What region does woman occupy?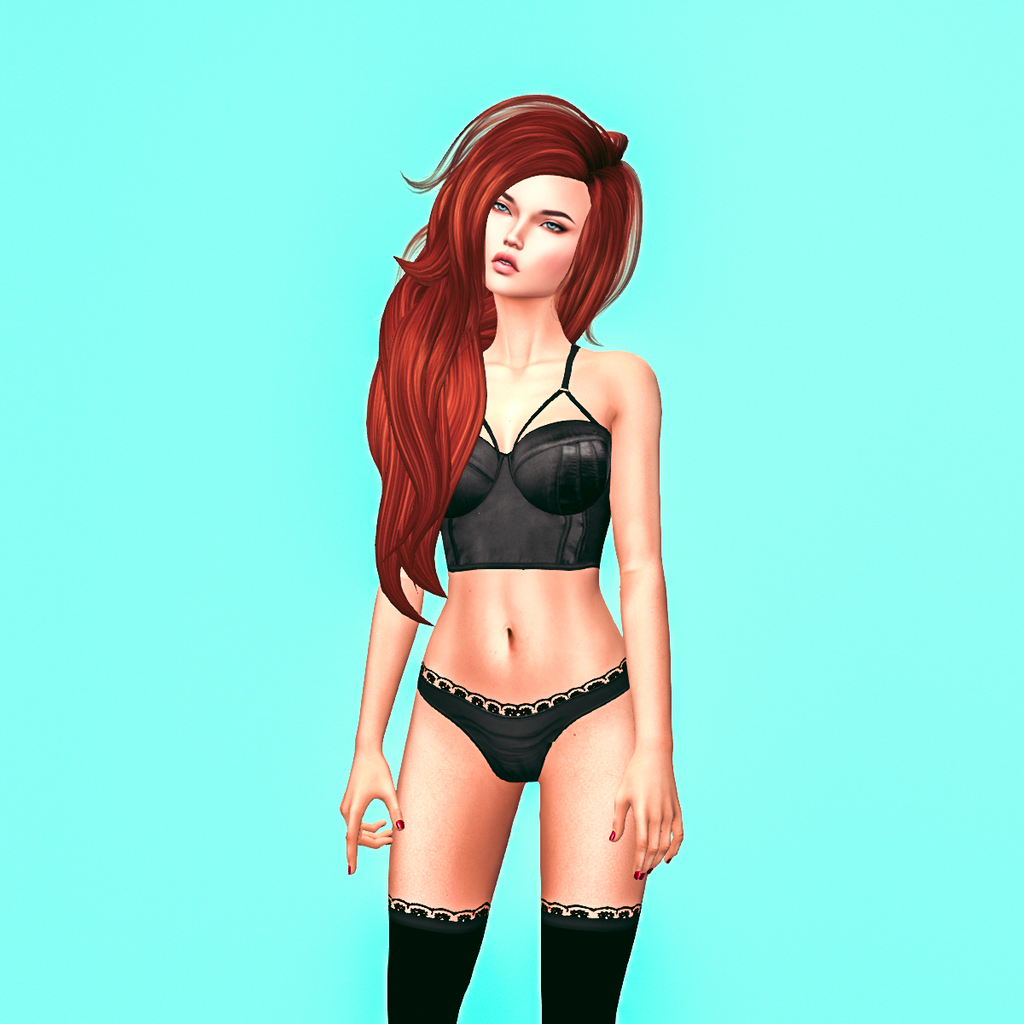
box=[320, 87, 708, 1023].
